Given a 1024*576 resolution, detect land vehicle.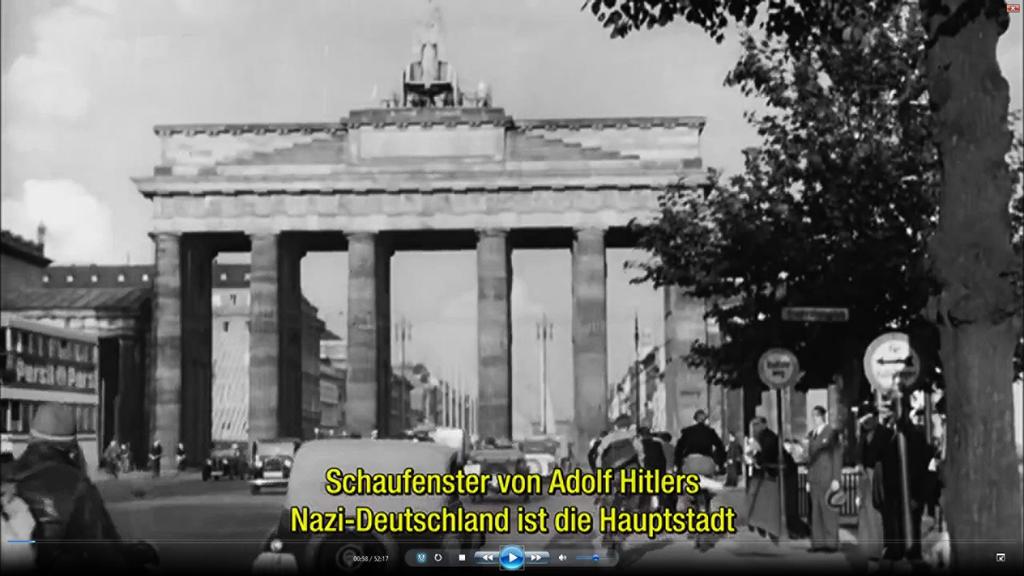
[470,442,531,502].
